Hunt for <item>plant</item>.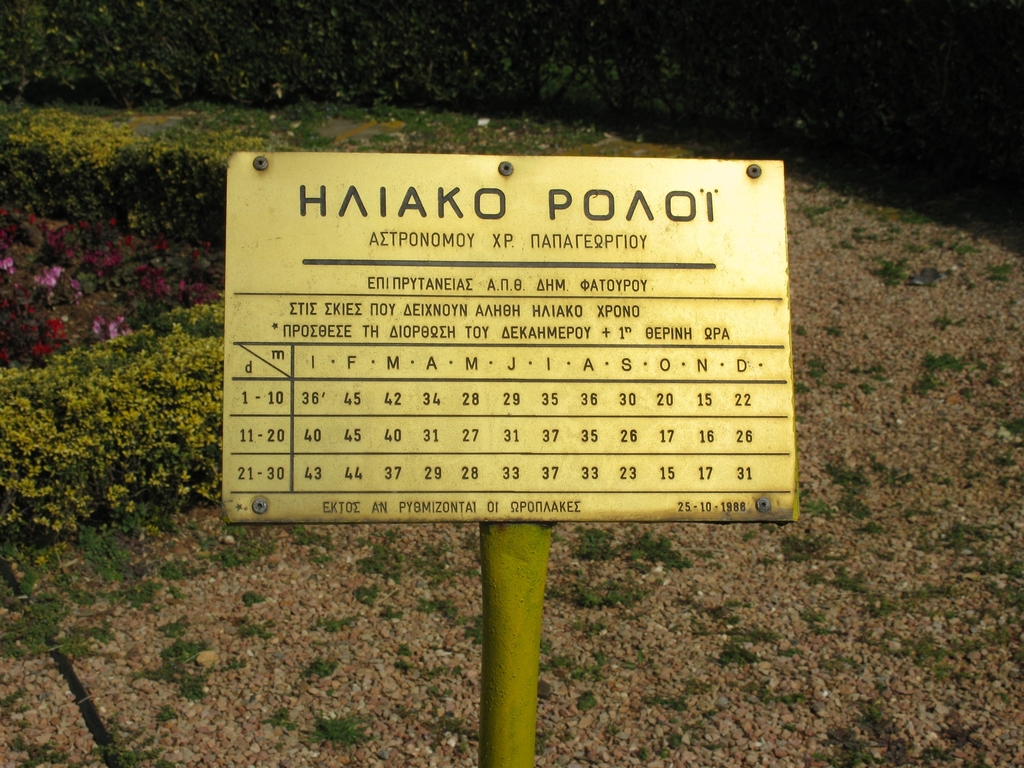
Hunted down at <region>797, 382, 813, 396</region>.
